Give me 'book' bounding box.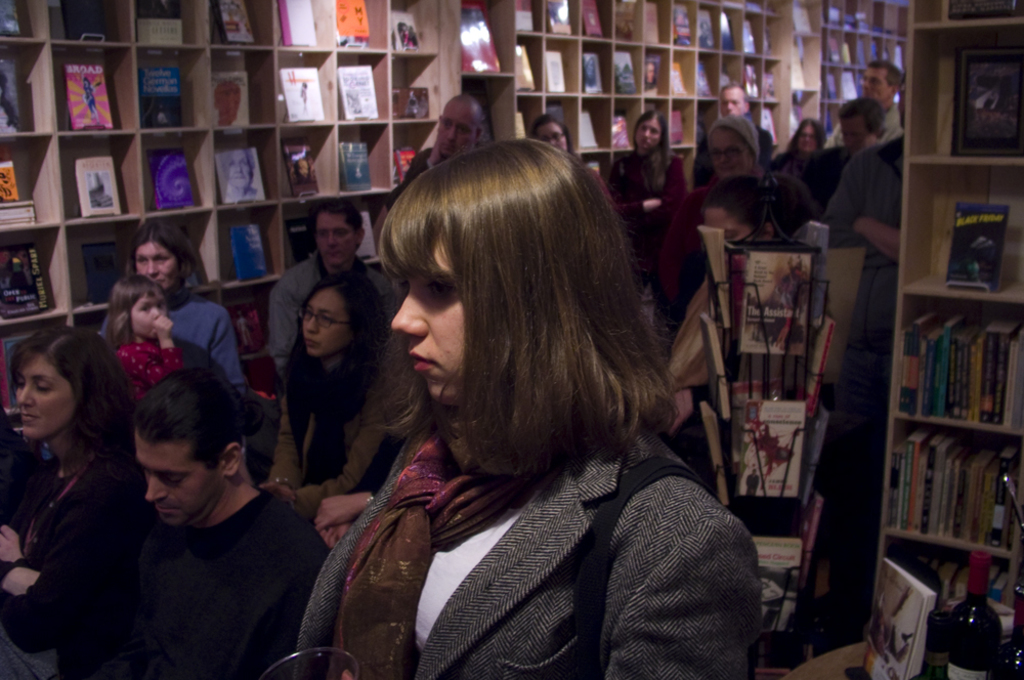
[left=612, top=46, right=637, bottom=89].
